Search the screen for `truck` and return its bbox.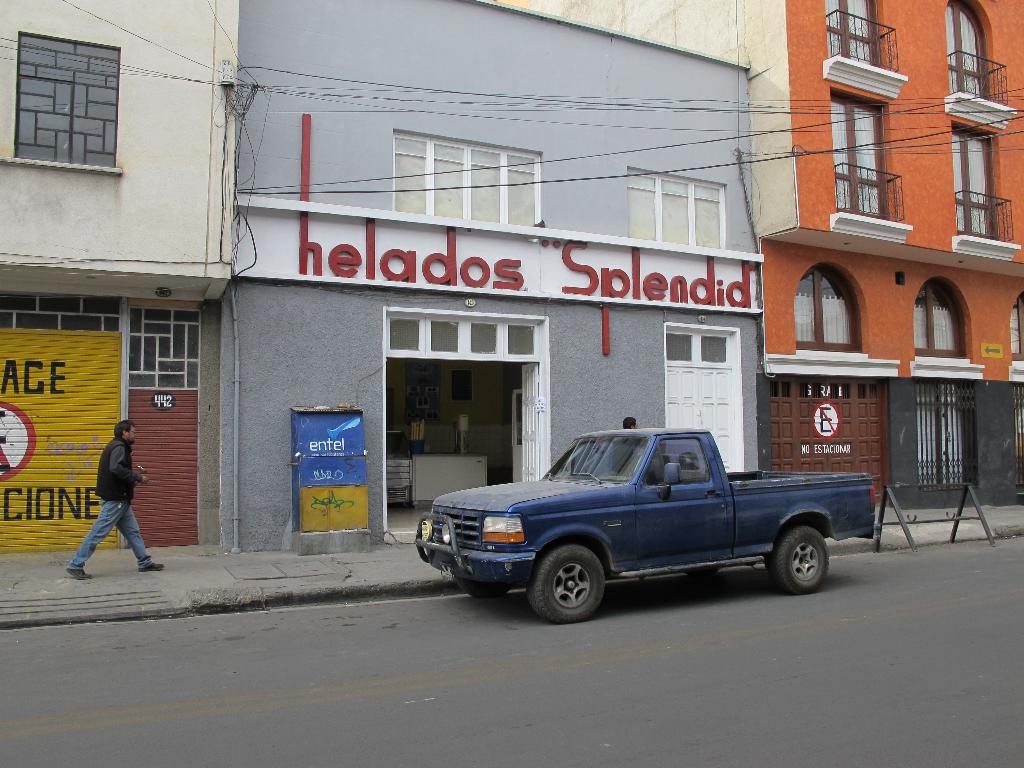
Found: (421, 426, 874, 626).
